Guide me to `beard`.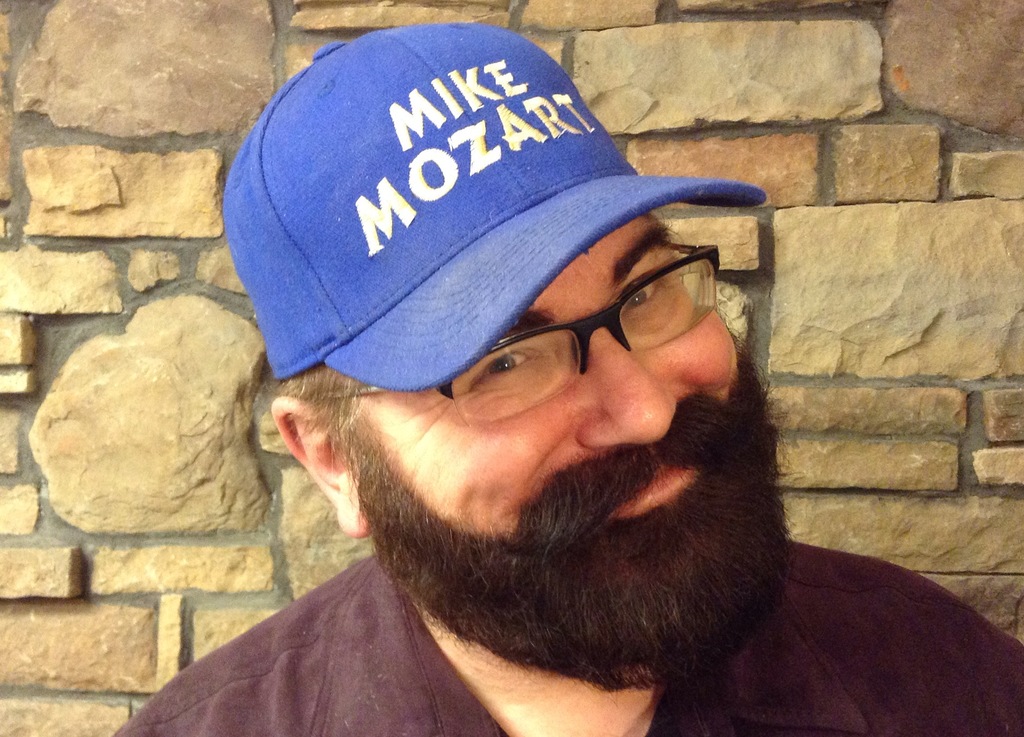
Guidance: [352,433,793,687].
